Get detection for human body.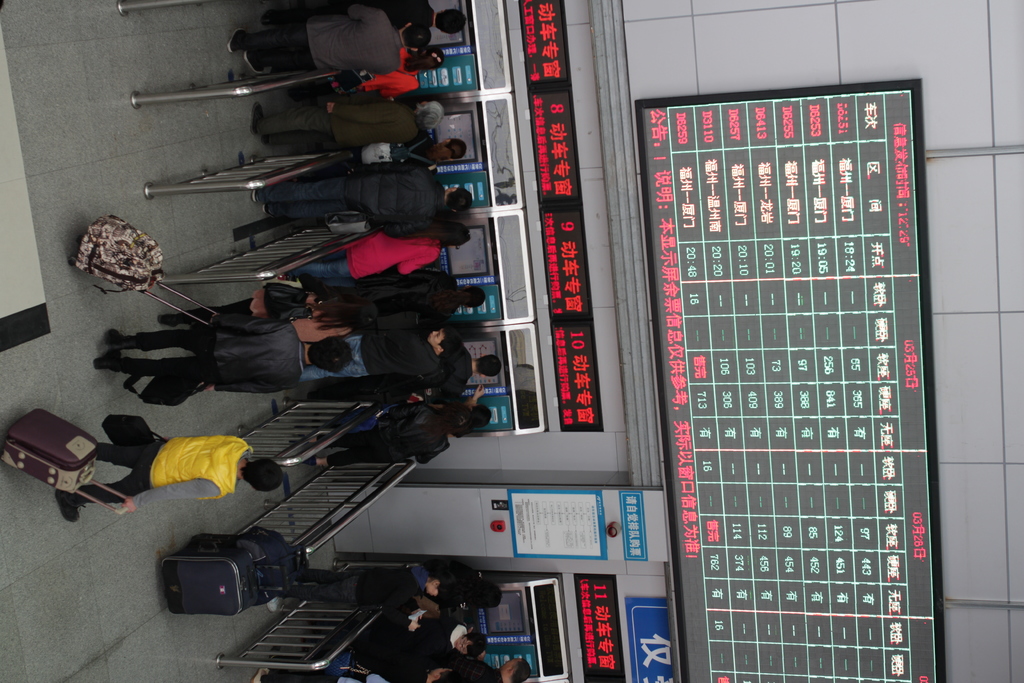
Detection: Rect(316, 272, 452, 315).
